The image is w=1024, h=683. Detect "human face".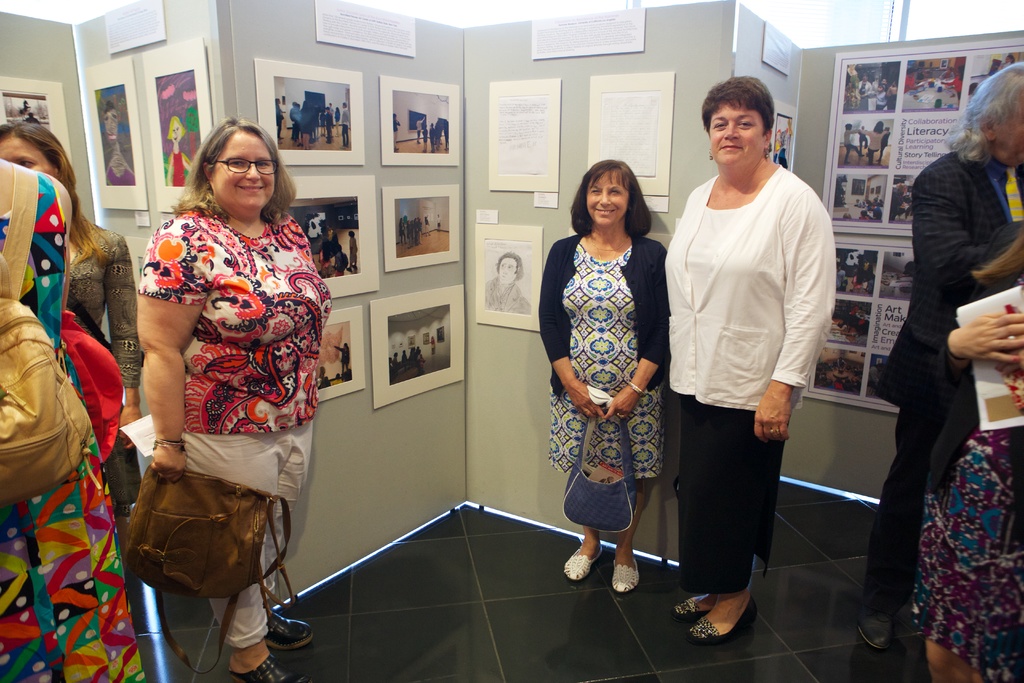
Detection: <box>582,172,631,229</box>.
